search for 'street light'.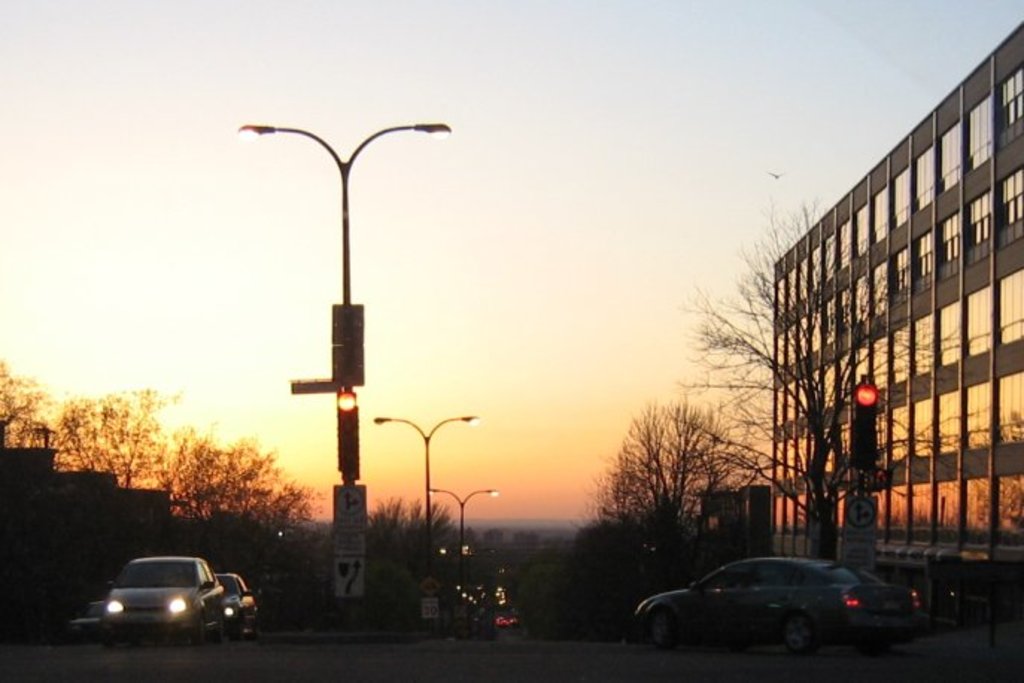
Found at 428 483 501 592.
